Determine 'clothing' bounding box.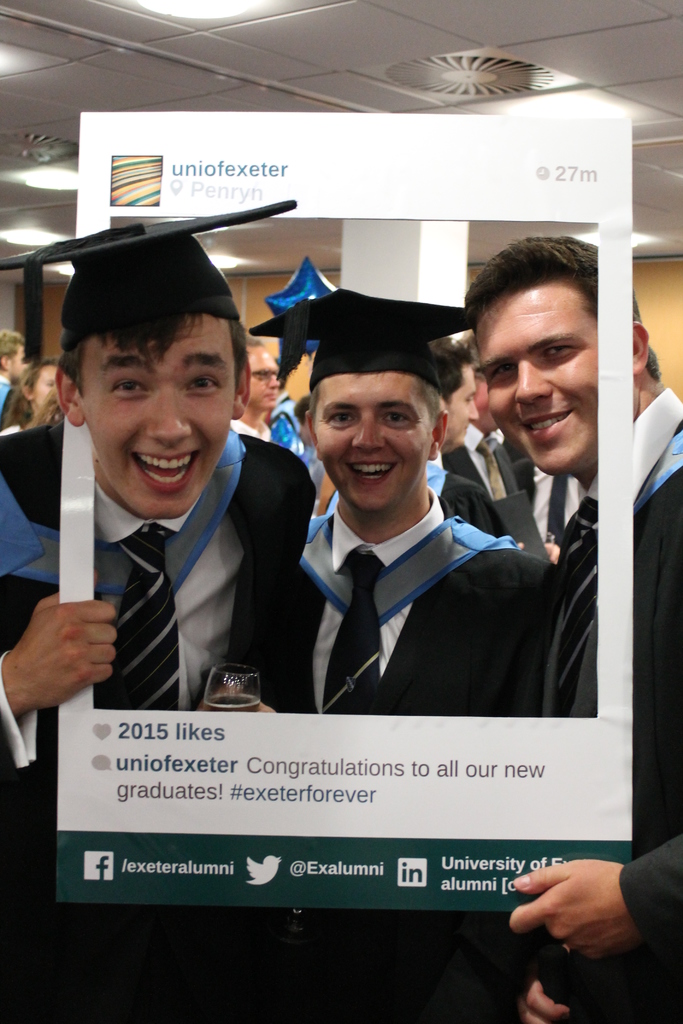
Determined: (265, 491, 577, 1023).
